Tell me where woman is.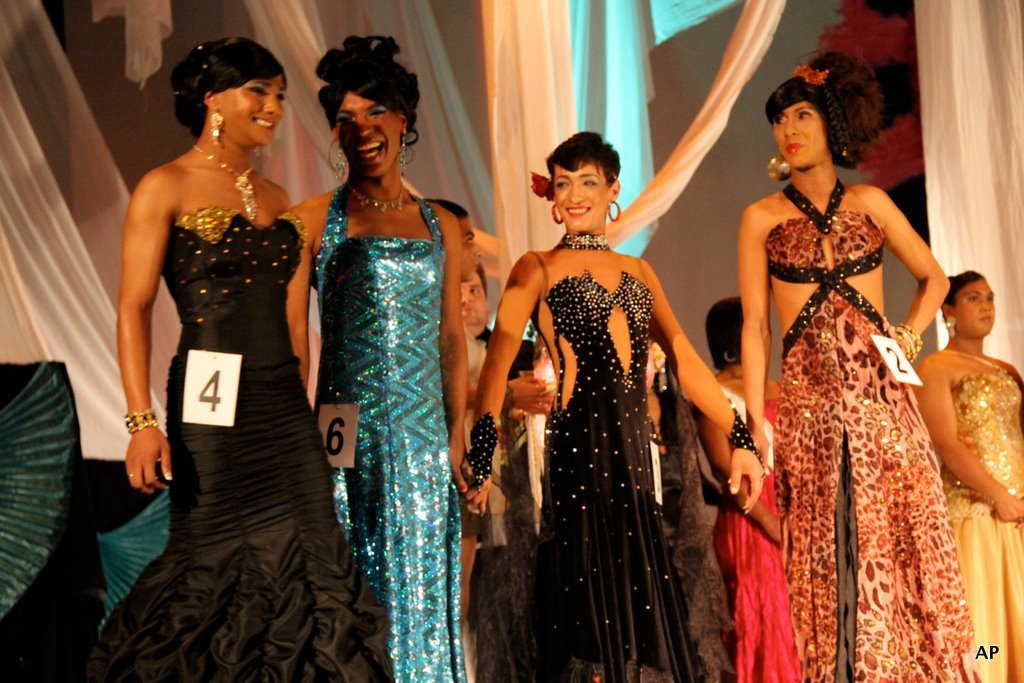
woman is at bbox(87, 32, 397, 682).
